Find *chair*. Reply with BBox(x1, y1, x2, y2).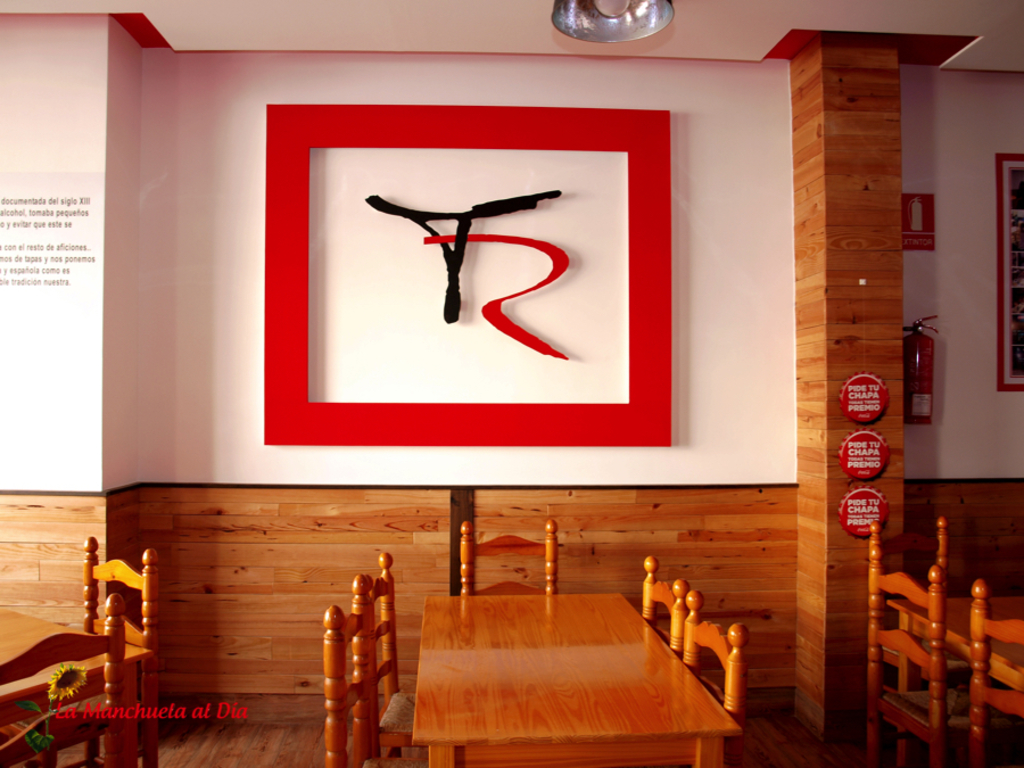
BBox(968, 581, 1023, 767).
